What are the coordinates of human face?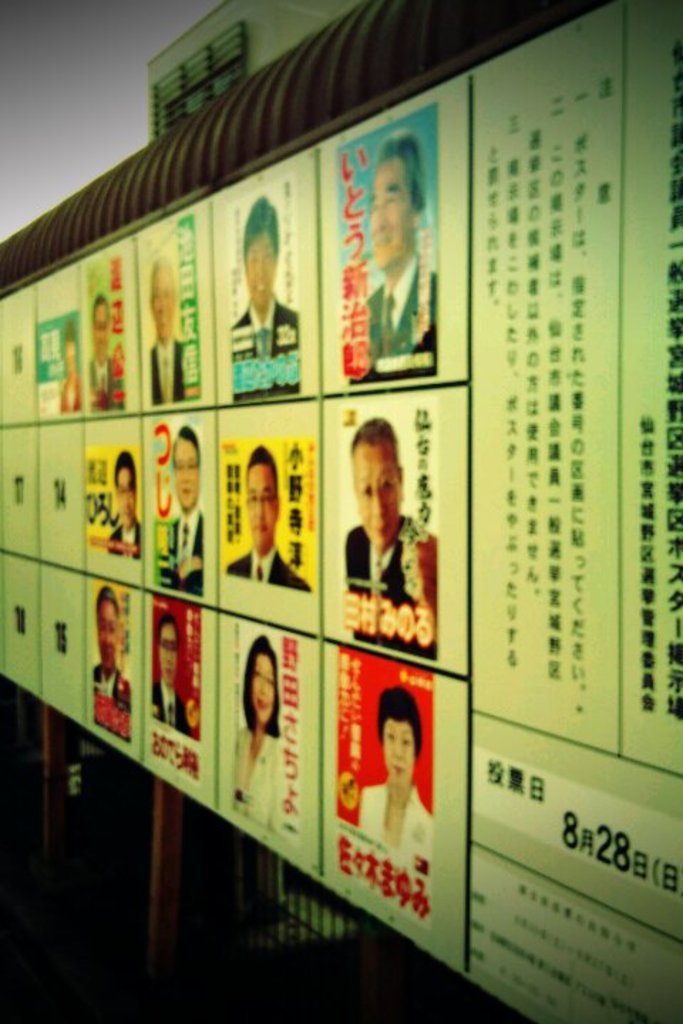
(left=149, top=270, right=174, bottom=341).
